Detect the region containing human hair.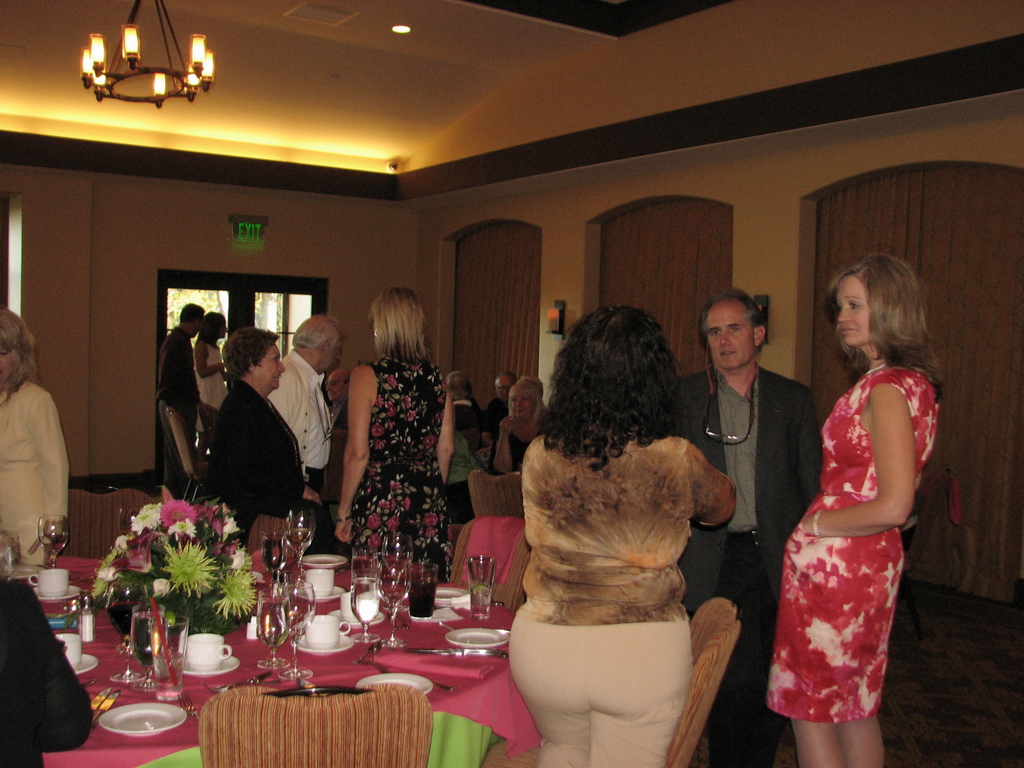
detection(509, 373, 545, 428).
